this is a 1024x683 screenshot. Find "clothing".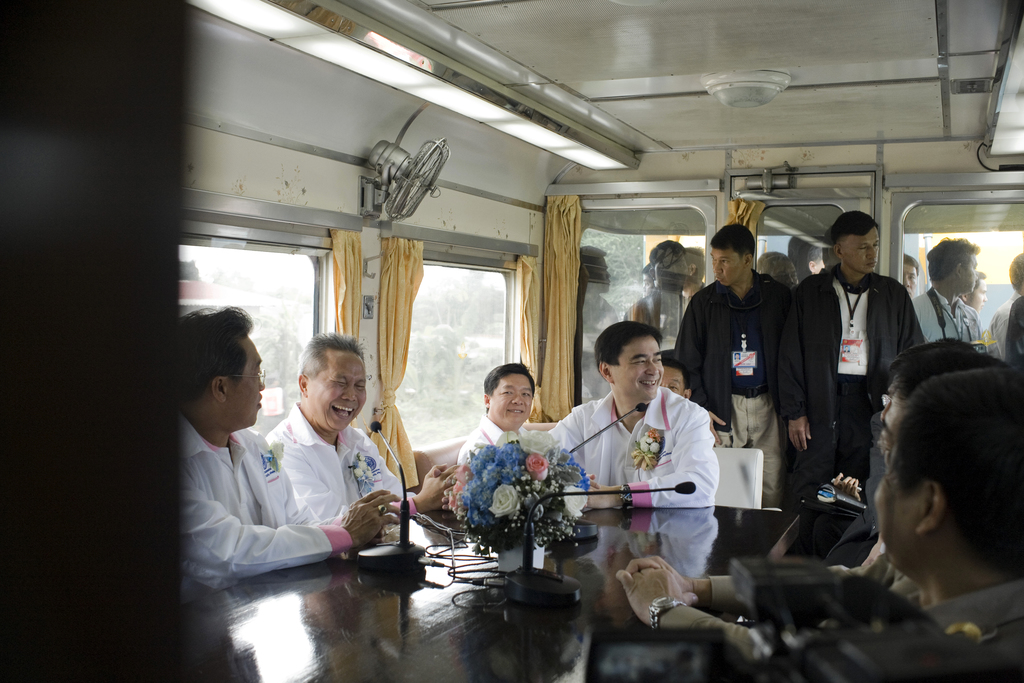
Bounding box: 175/409/353/609.
